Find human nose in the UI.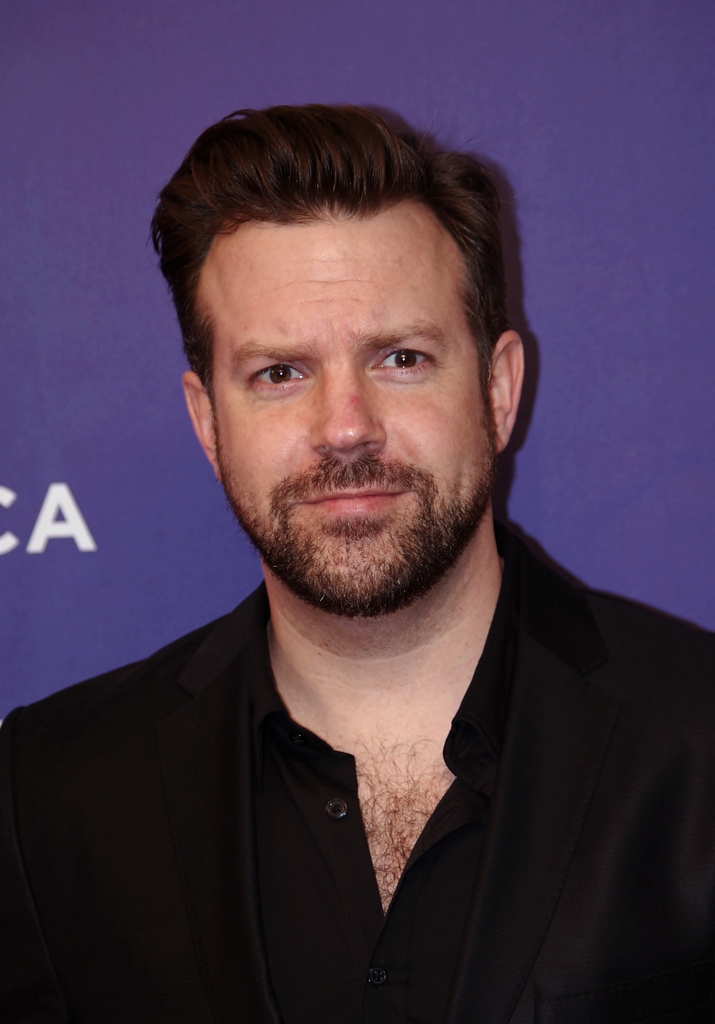
UI element at <region>308, 361, 392, 448</region>.
